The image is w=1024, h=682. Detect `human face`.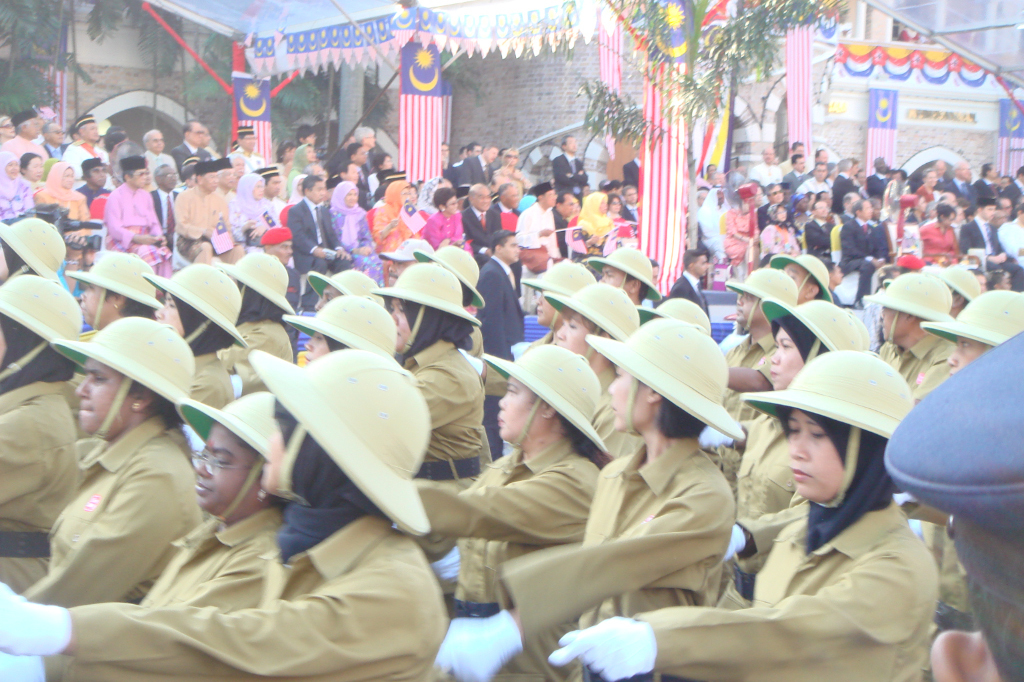
Detection: pyautogui.locateOnScreen(694, 255, 710, 276).
